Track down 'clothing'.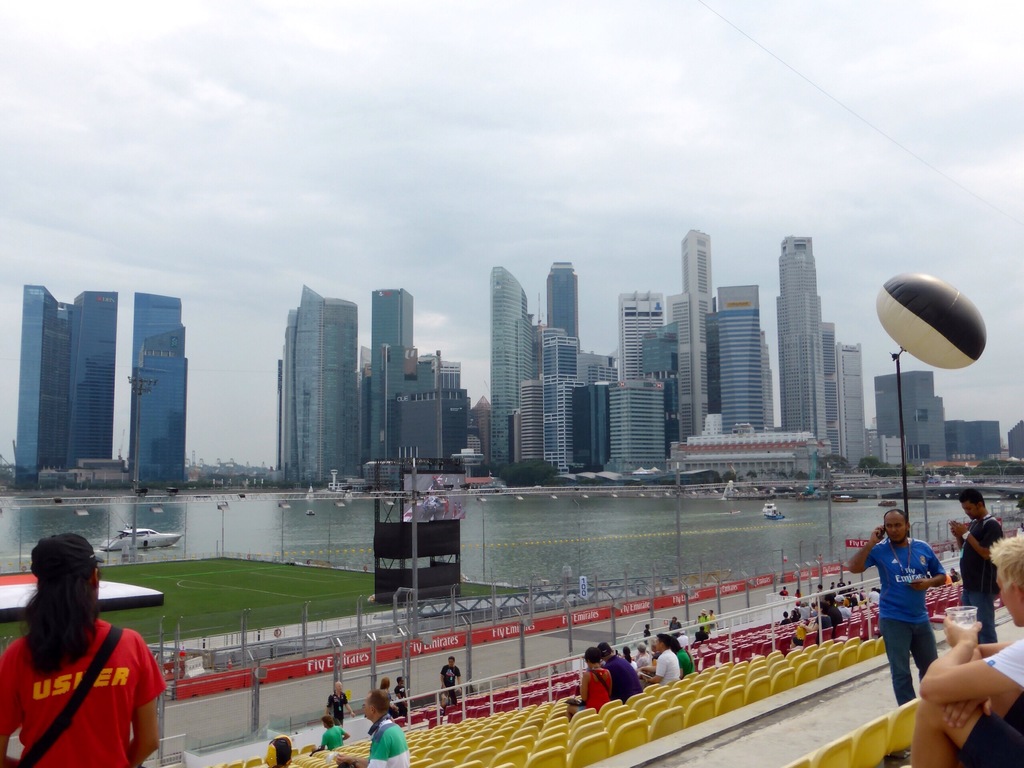
Tracked to [0, 616, 169, 767].
